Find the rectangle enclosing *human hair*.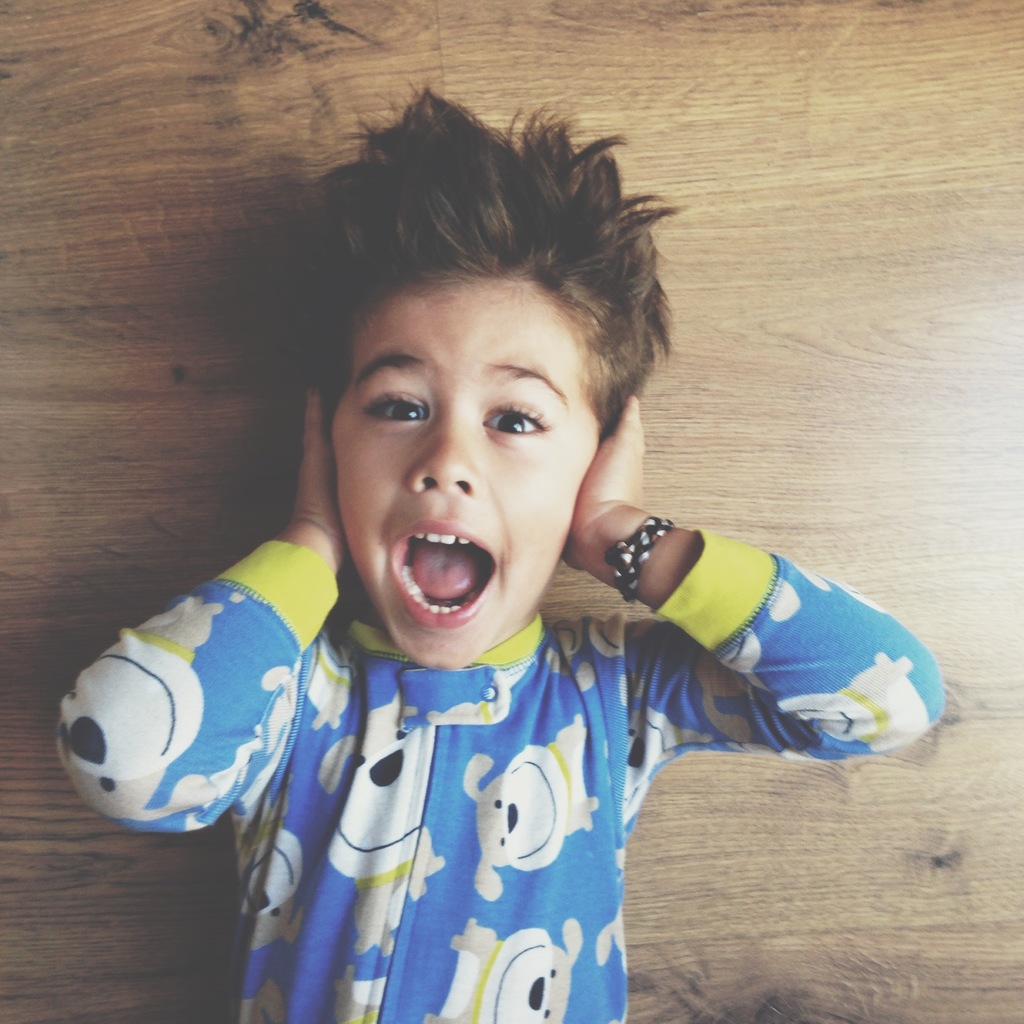
[x1=241, y1=111, x2=661, y2=338].
